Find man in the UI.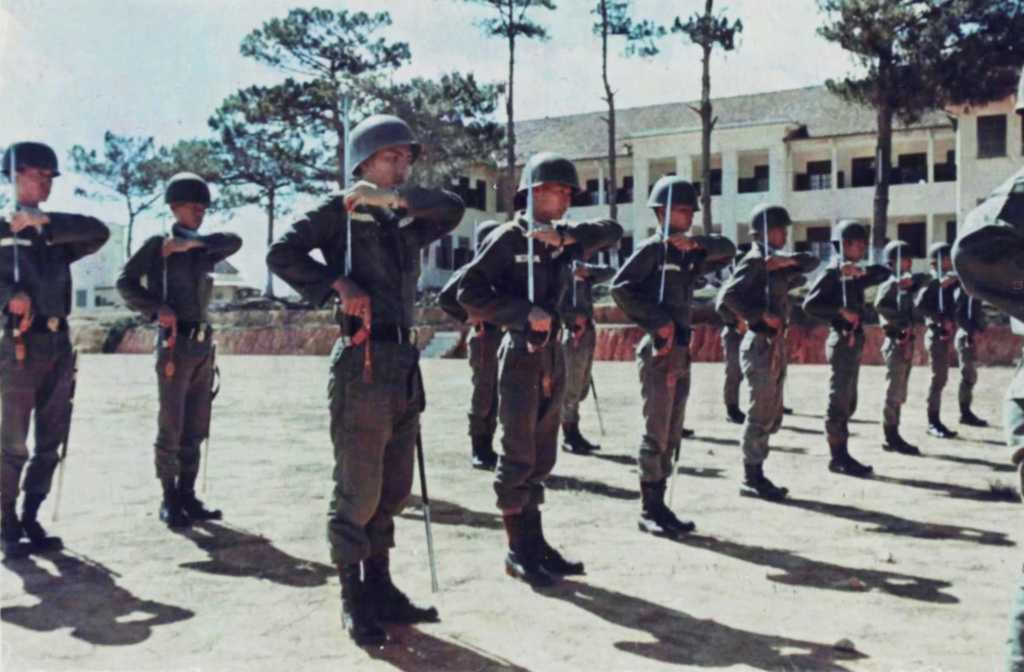
UI element at <region>913, 242, 964, 438</region>.
